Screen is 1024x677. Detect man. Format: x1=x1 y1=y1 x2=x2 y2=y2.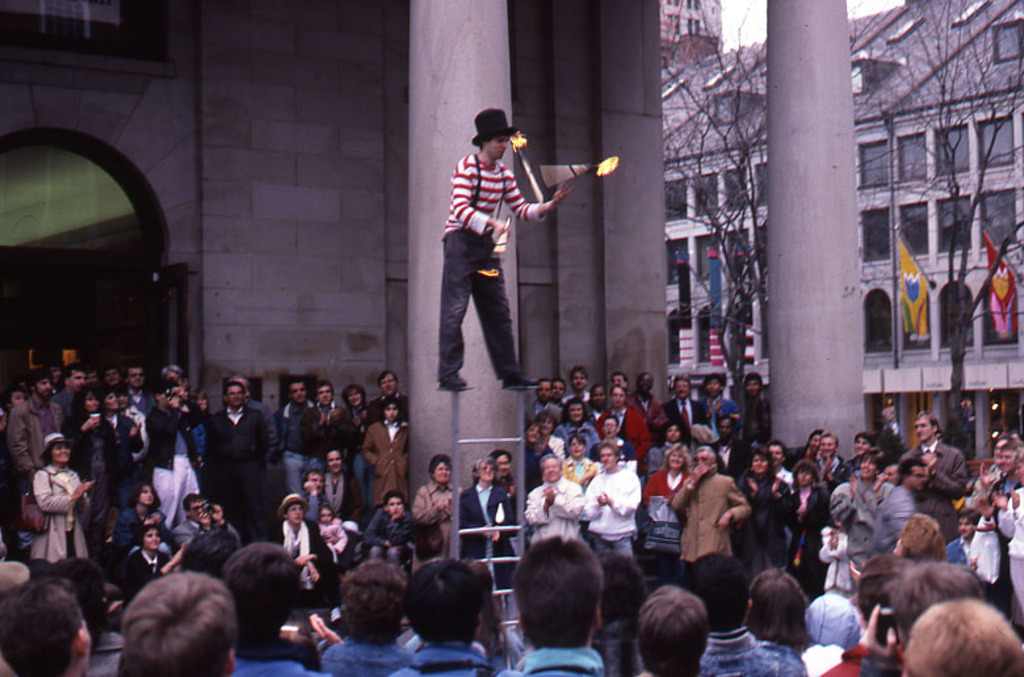
x1=894 y1=411 x2=970 y2=541.
